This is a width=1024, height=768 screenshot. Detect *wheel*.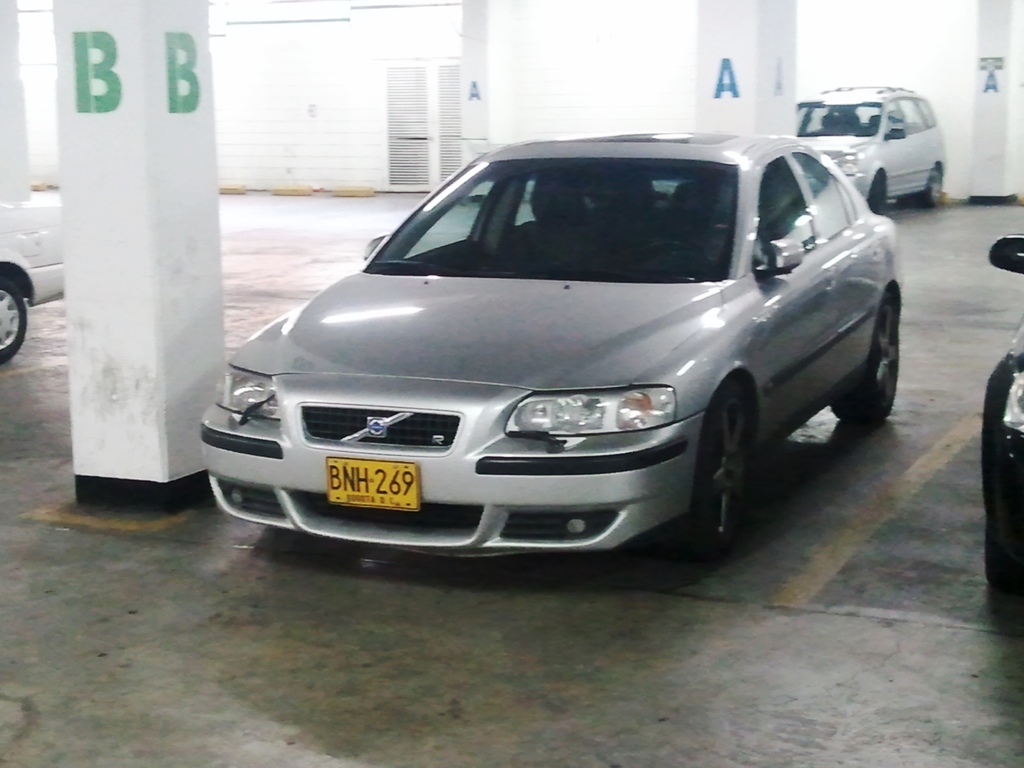
x1=927, y1=163, x2=950, y2=218.
